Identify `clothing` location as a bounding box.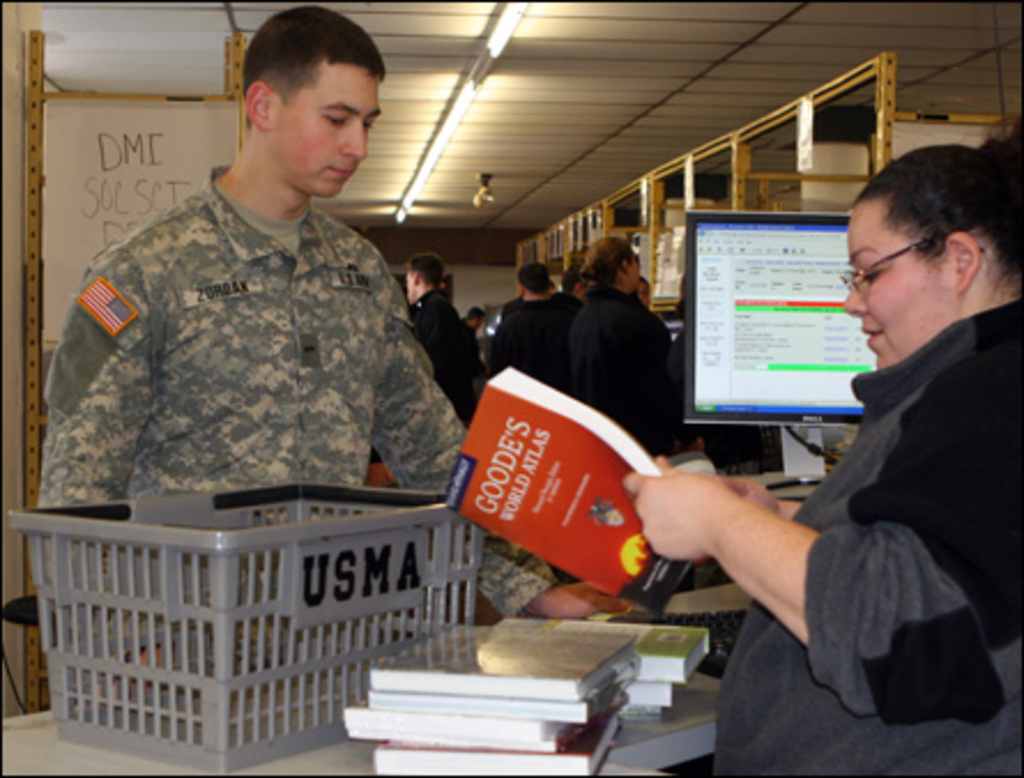
BBox(412, 285, 481, 410).
